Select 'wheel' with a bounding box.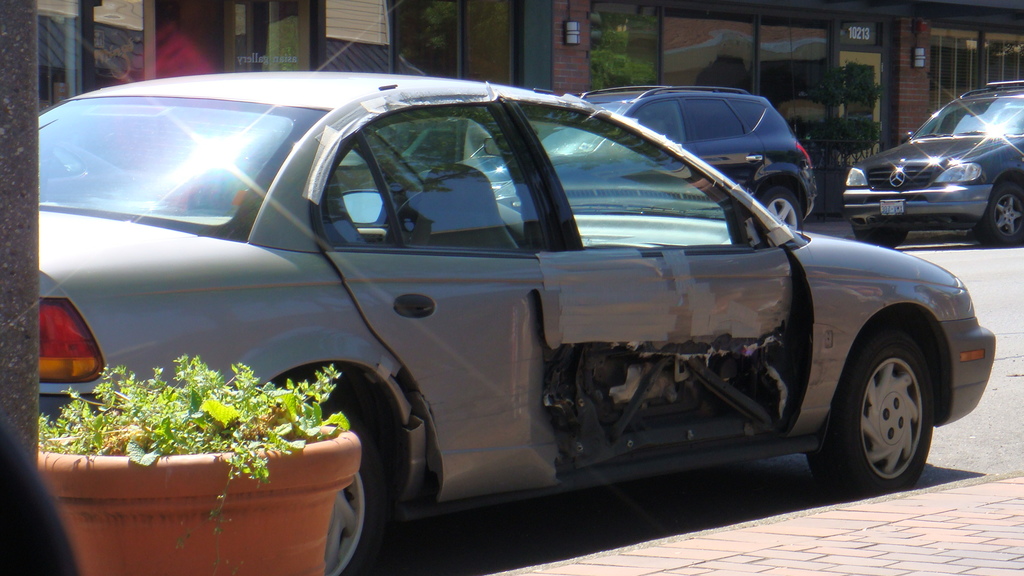
bbox(803, 326, 933, 496).
